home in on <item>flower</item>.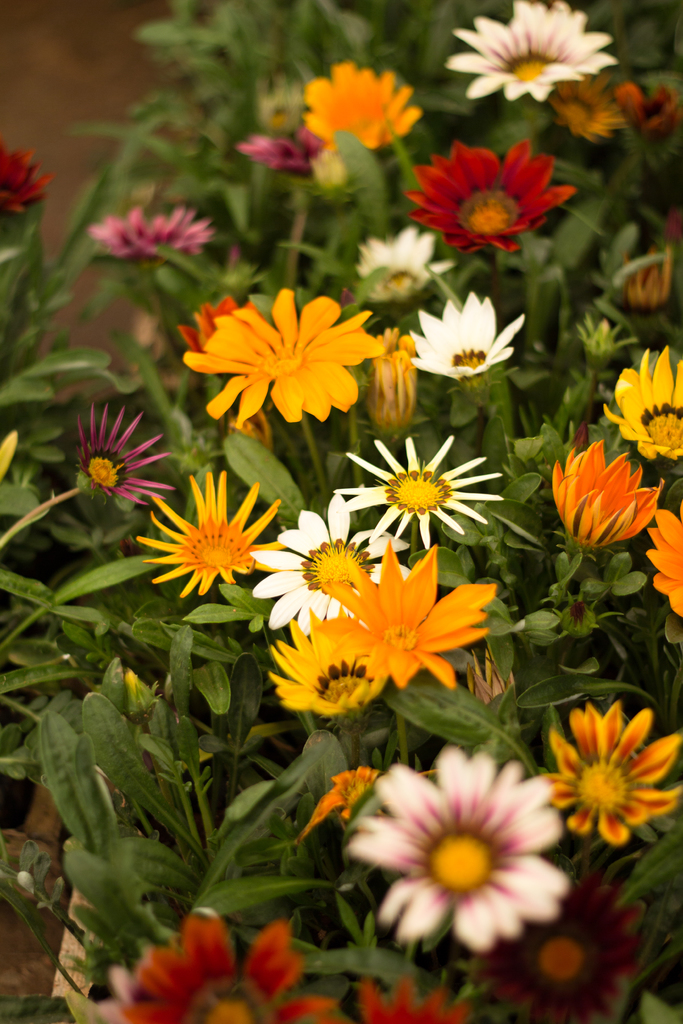
Homed in at bbox(260, 611, 393, 728).
